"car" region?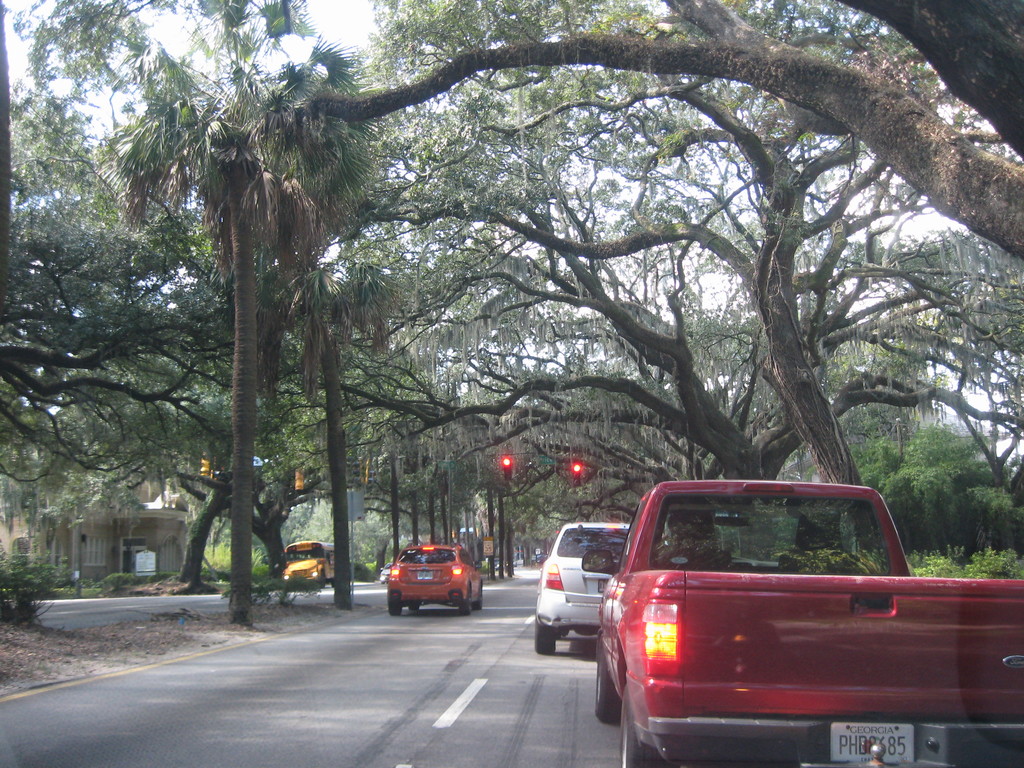
390, 543, 484, 616
